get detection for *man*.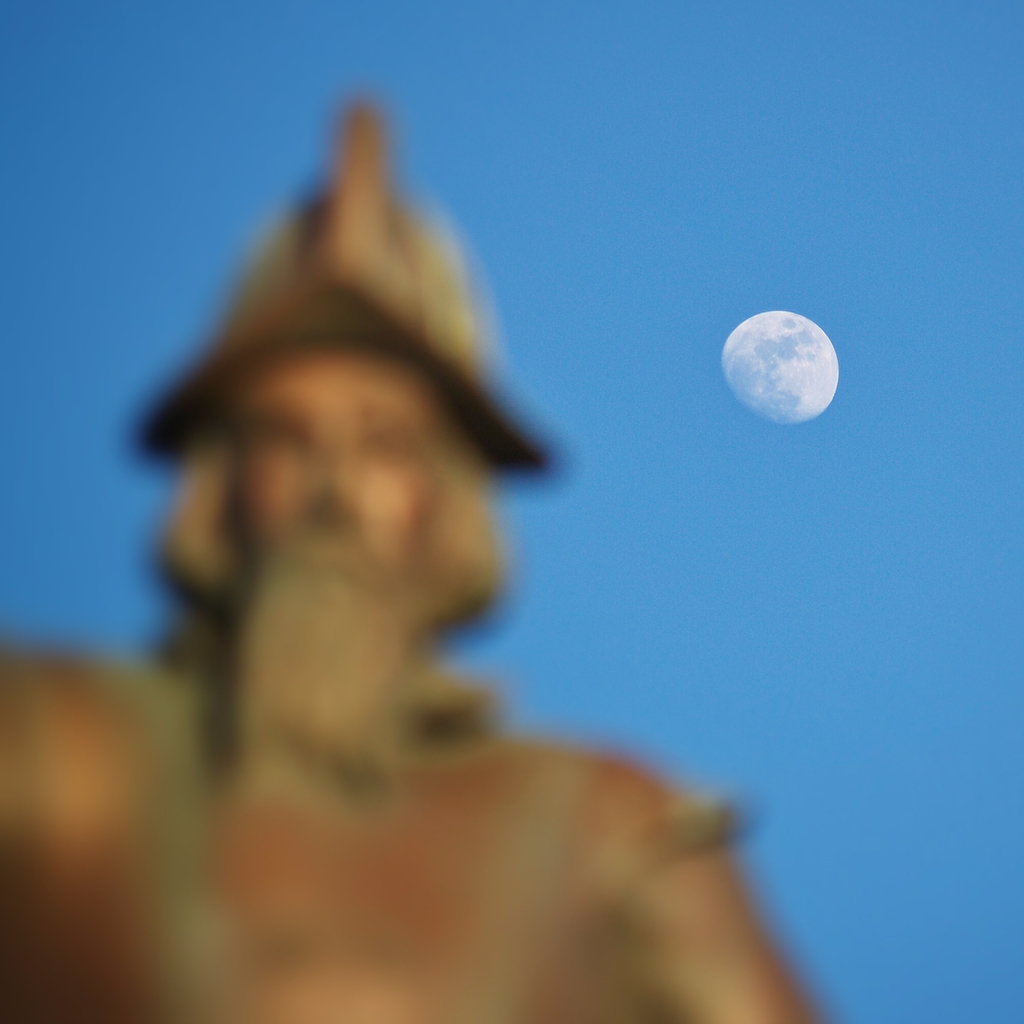
Detection: {"left": 55, "top": 99, "right": 790, "bottom": 1023}.
